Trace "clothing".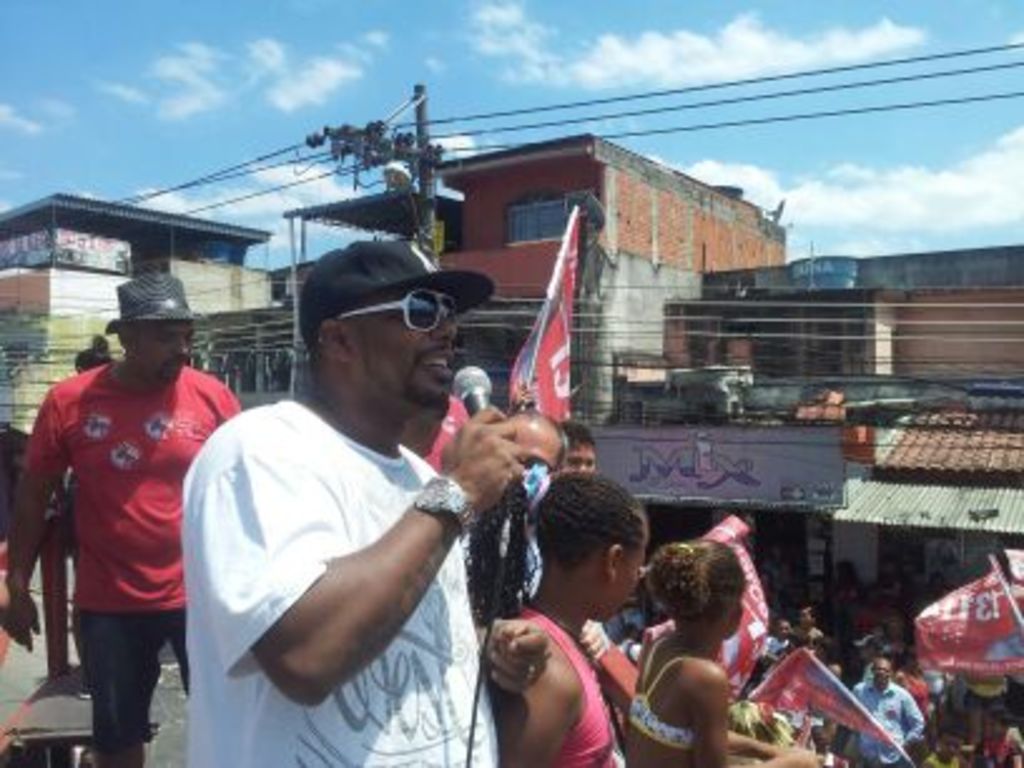
Traced to region(25, 329, 216, 708).
